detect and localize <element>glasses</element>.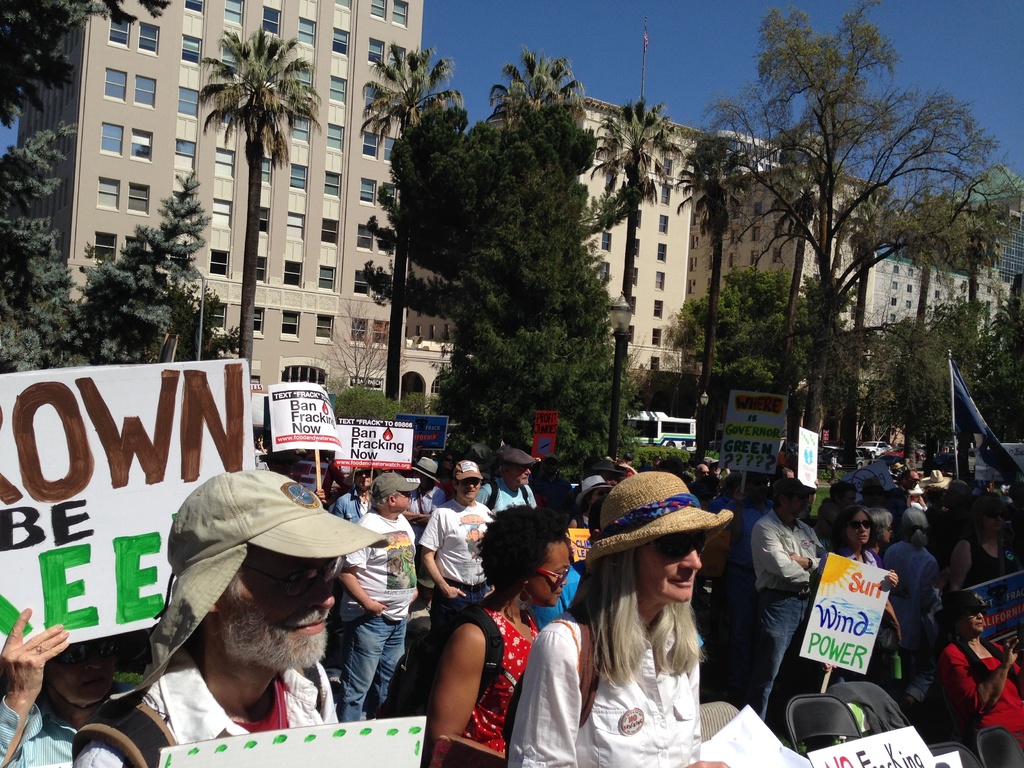
Localized at Rect(647, 529, 708, 564).
